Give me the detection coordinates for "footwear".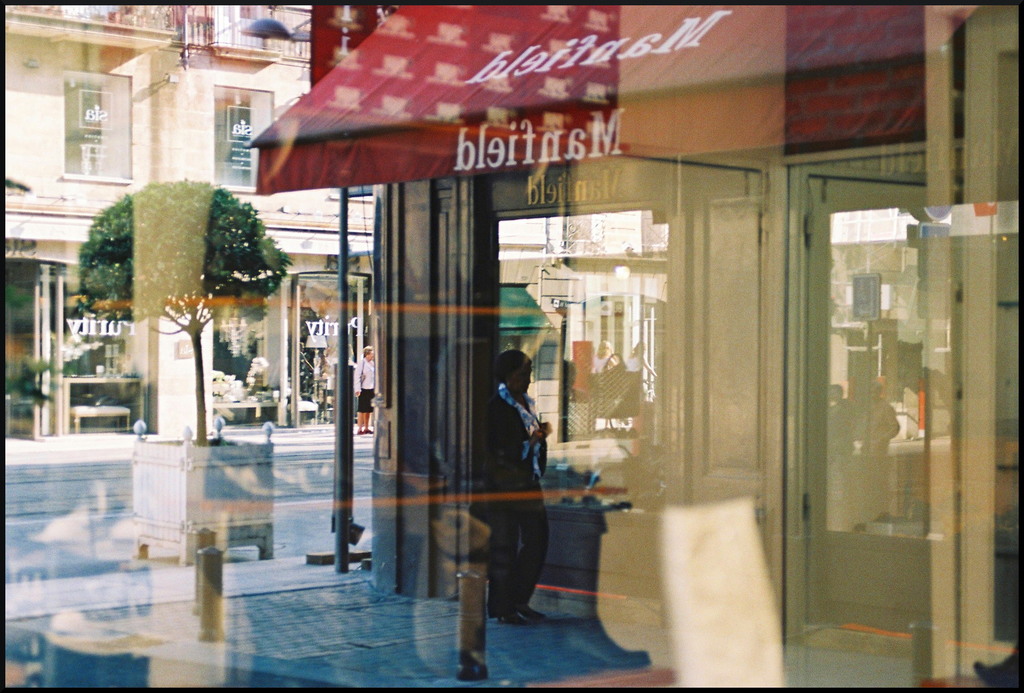
bbox(518, 603, 545, 621).
